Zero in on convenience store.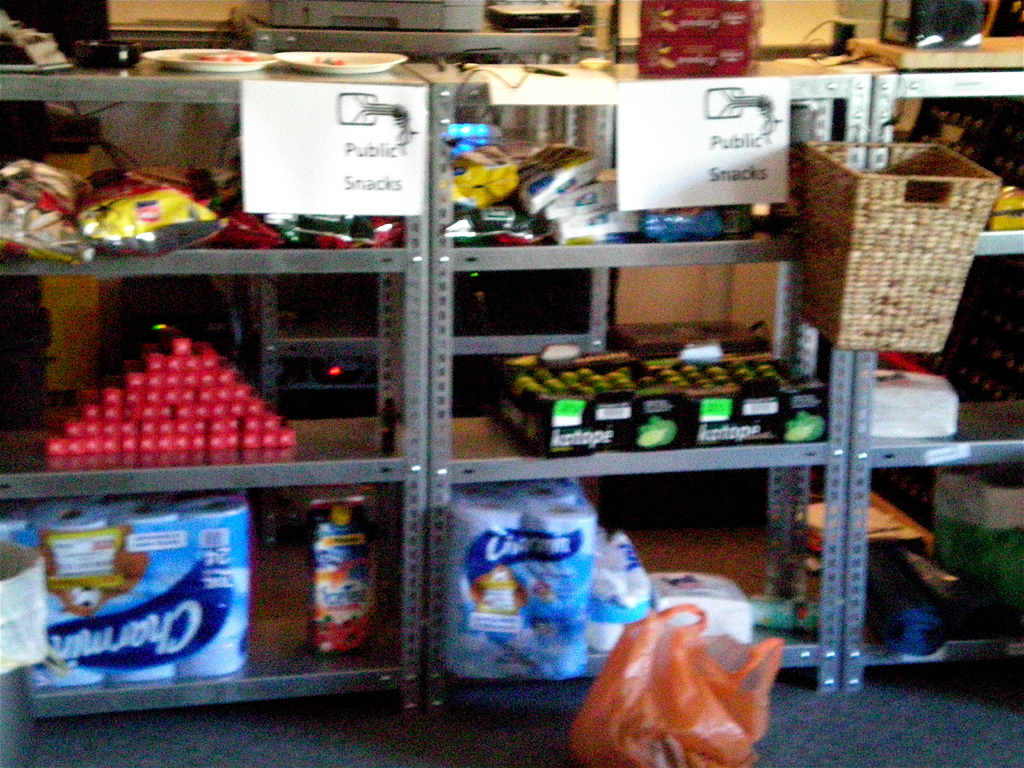
Zeroed in: [left=0, top=0, right=986, bottom=767].
